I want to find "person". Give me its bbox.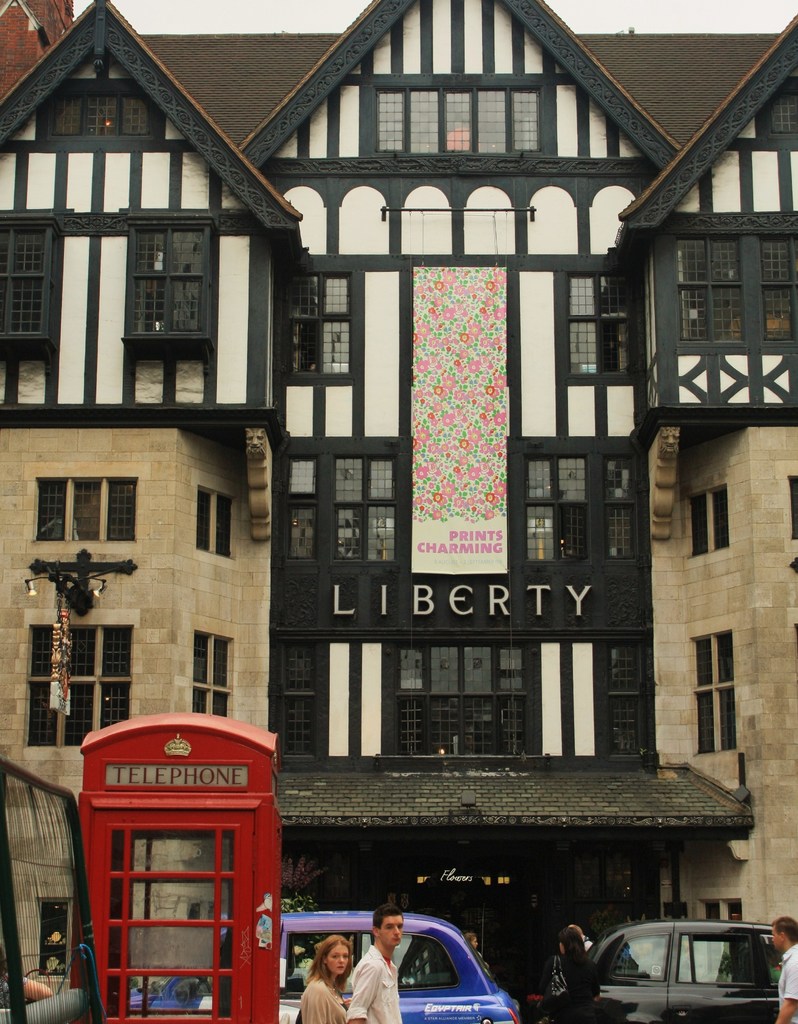
284:939:344:1023.
